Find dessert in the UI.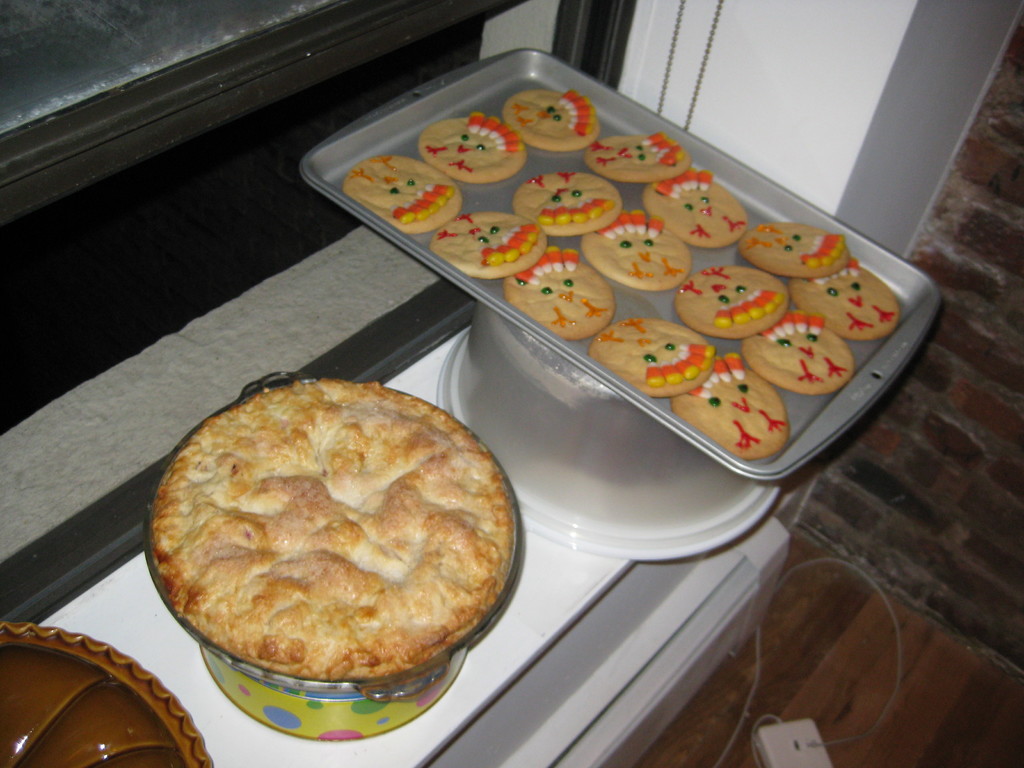
UI element at bbox=(440, 208, 553, 280).
